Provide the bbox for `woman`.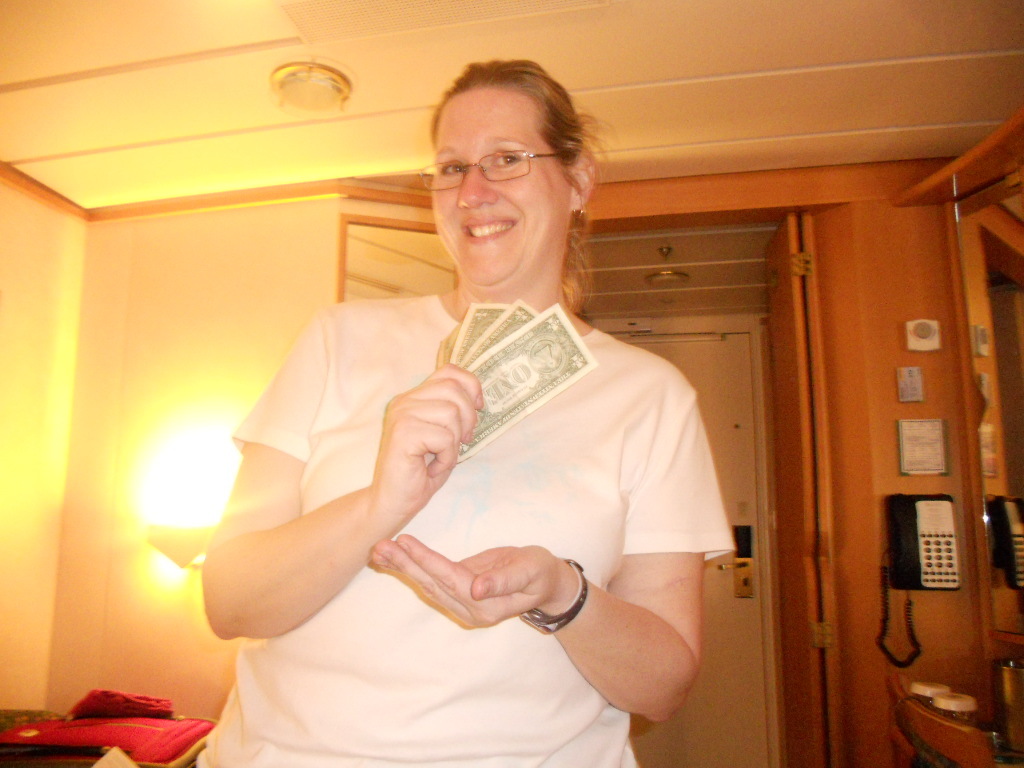
Rect(182, 181, 738, 752).
